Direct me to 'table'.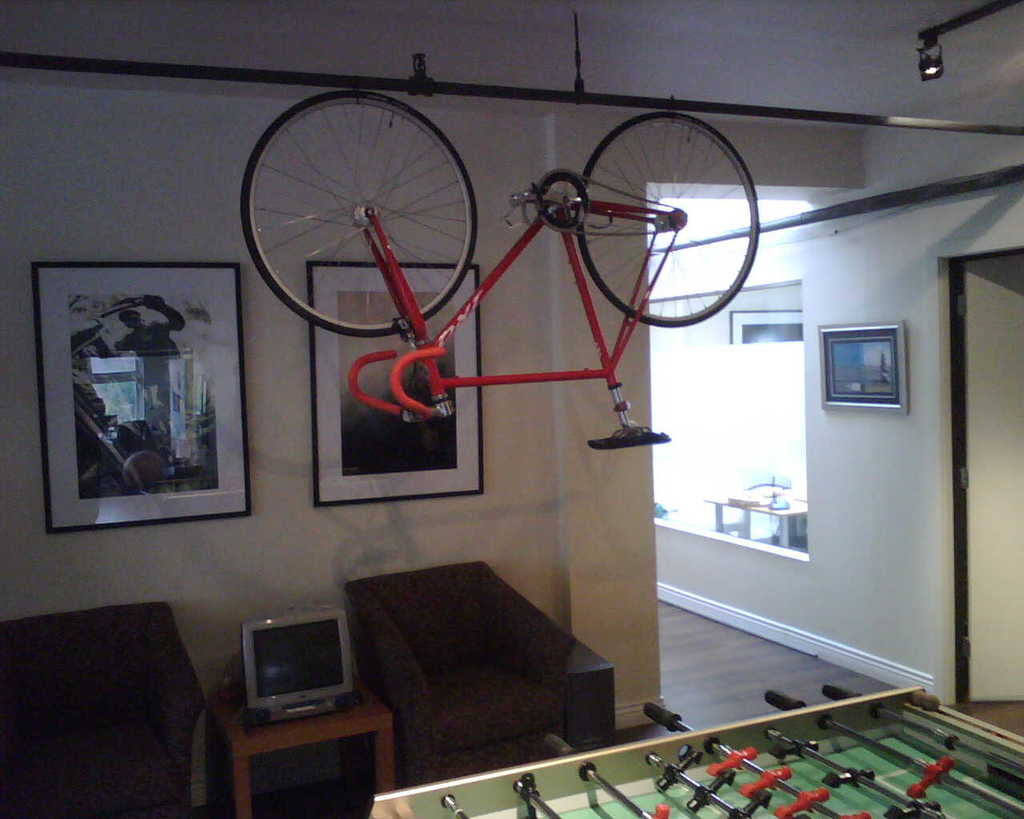
Direction: l=341, t=556, r=622, b=785.
